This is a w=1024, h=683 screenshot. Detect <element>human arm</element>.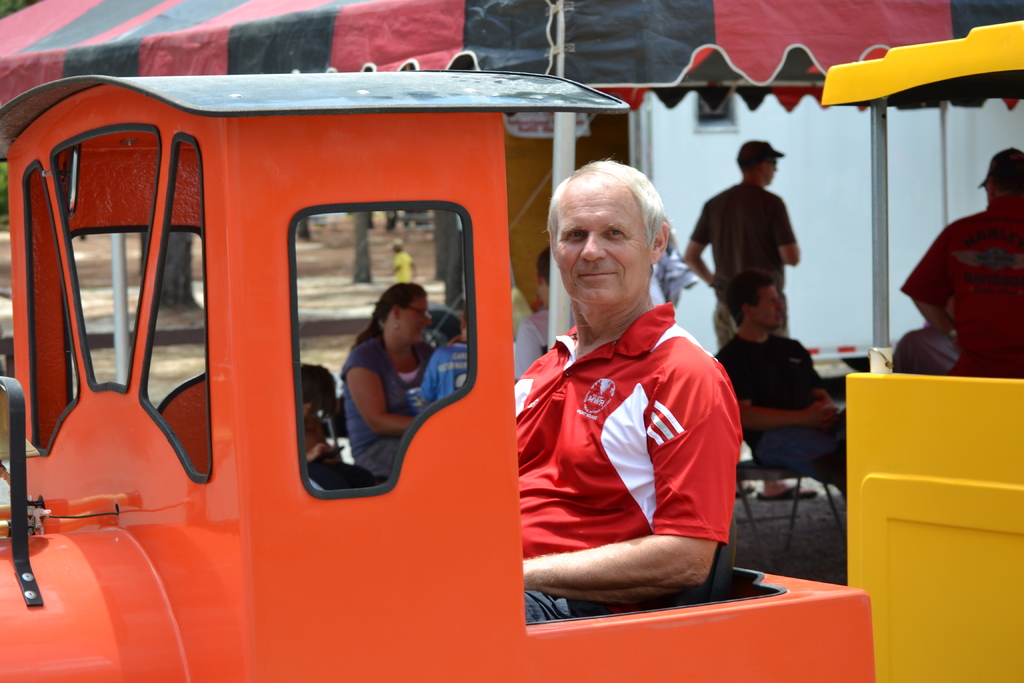
bbox=[899, 226, 957, 342].
